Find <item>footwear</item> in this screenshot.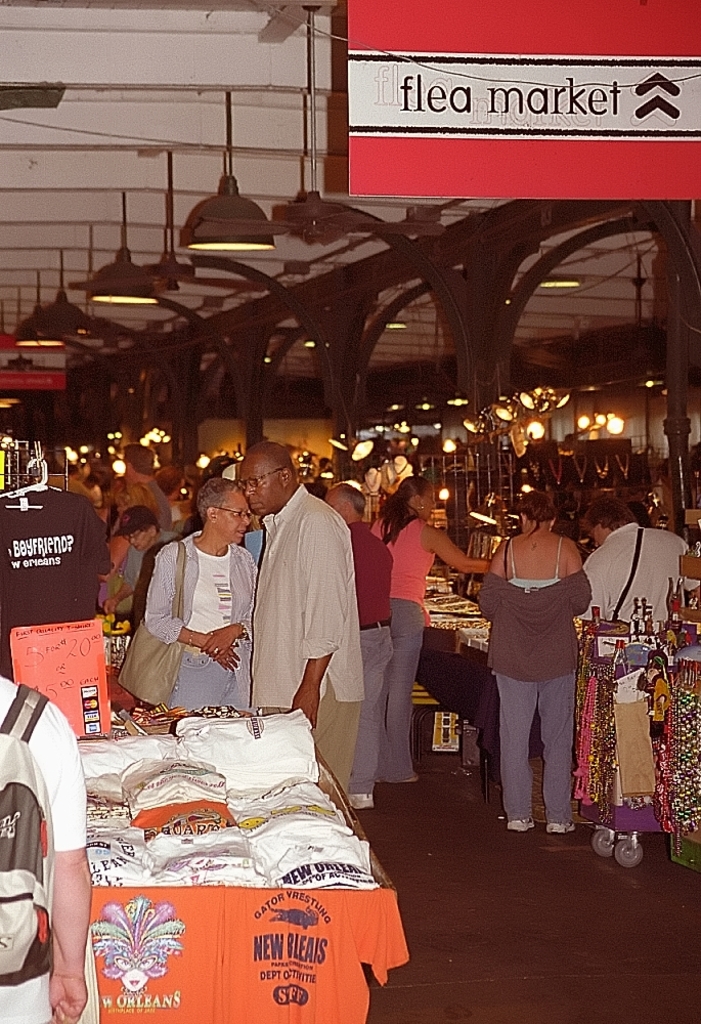
The bounding box for <item>footwear</item> is BBox(588, 820, 617, 856).
